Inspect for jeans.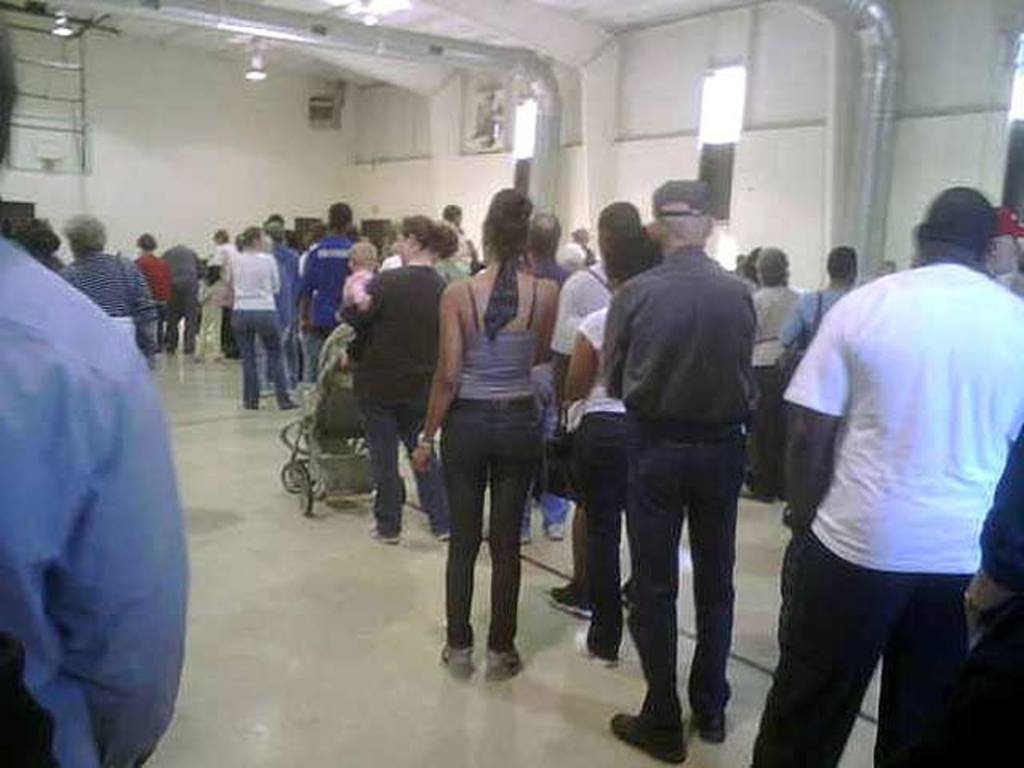
Inspection: rect(232, 309, 282, 403).
